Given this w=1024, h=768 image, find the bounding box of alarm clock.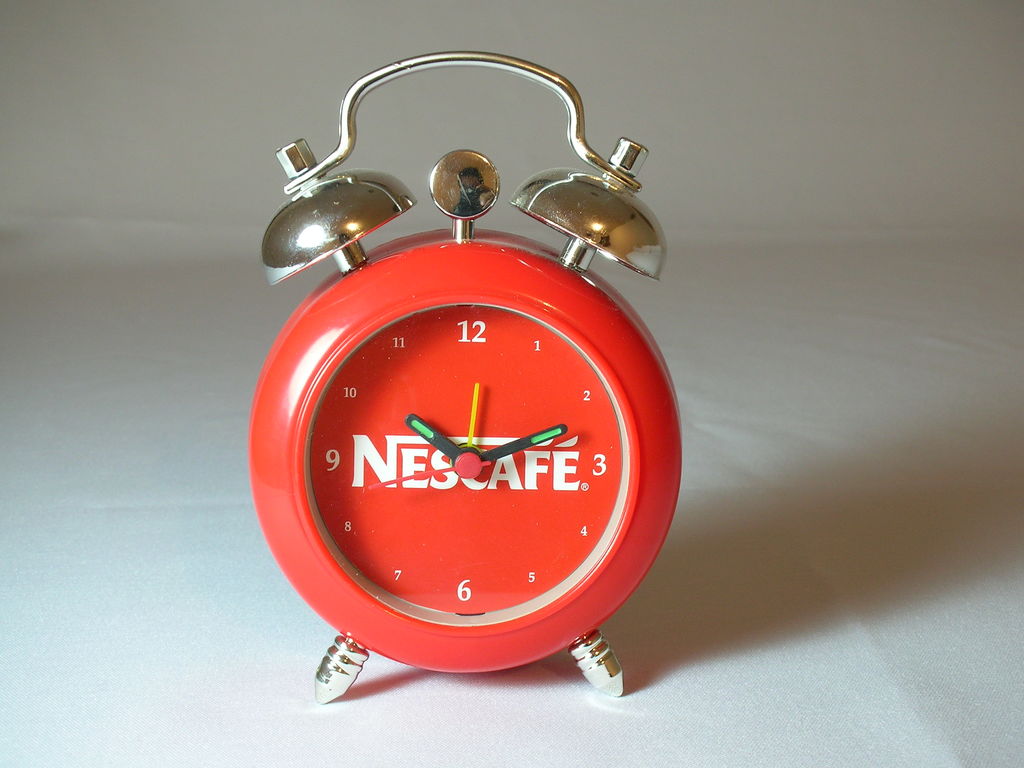
bbox=(244, 47, 682, 691).
